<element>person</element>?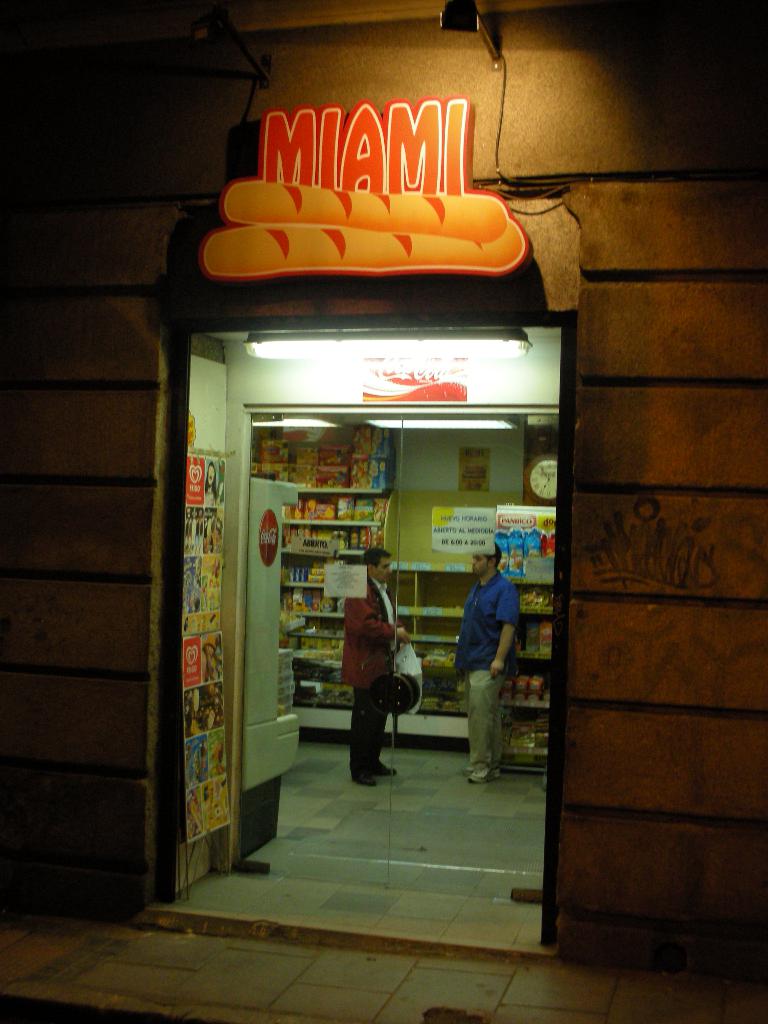
(x1=451, y1=540, x2=528, y2=785)
